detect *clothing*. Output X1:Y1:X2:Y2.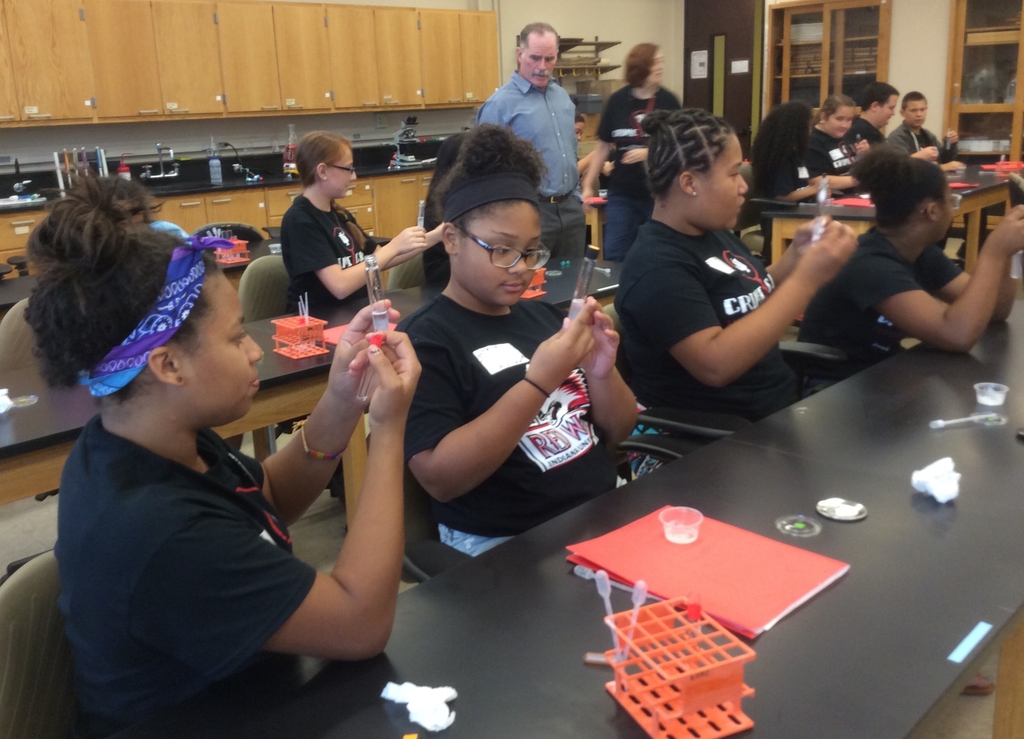
278:190:376:314.
